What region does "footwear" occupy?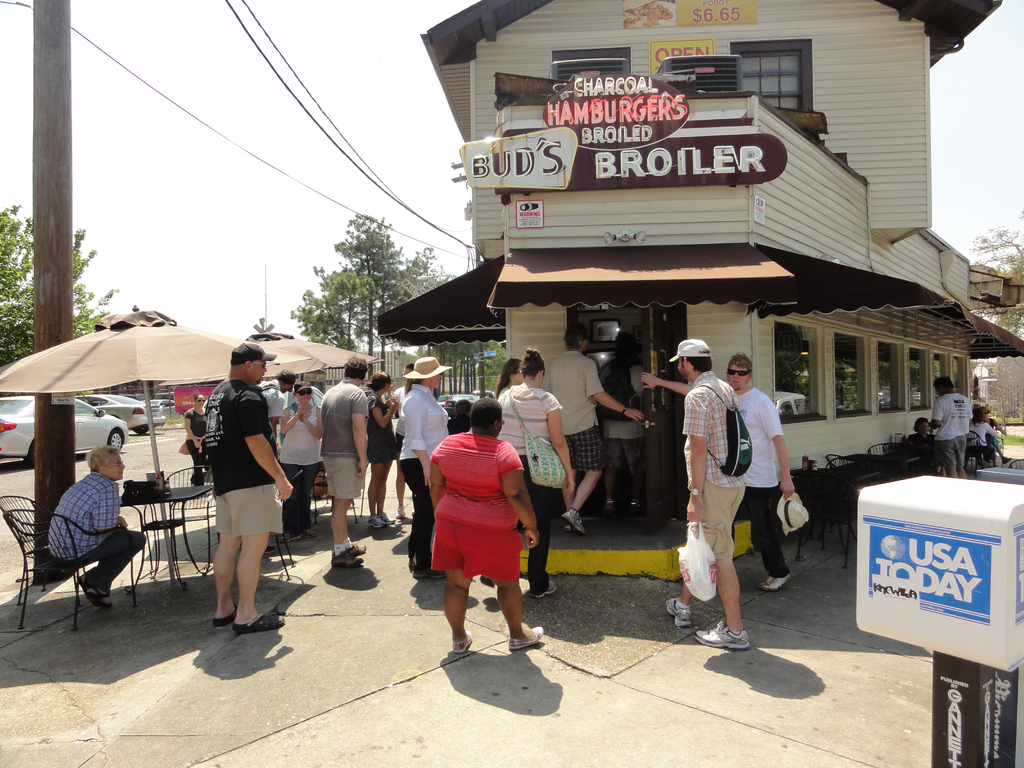
[left=87, top=582, right=115, bottom=611].
